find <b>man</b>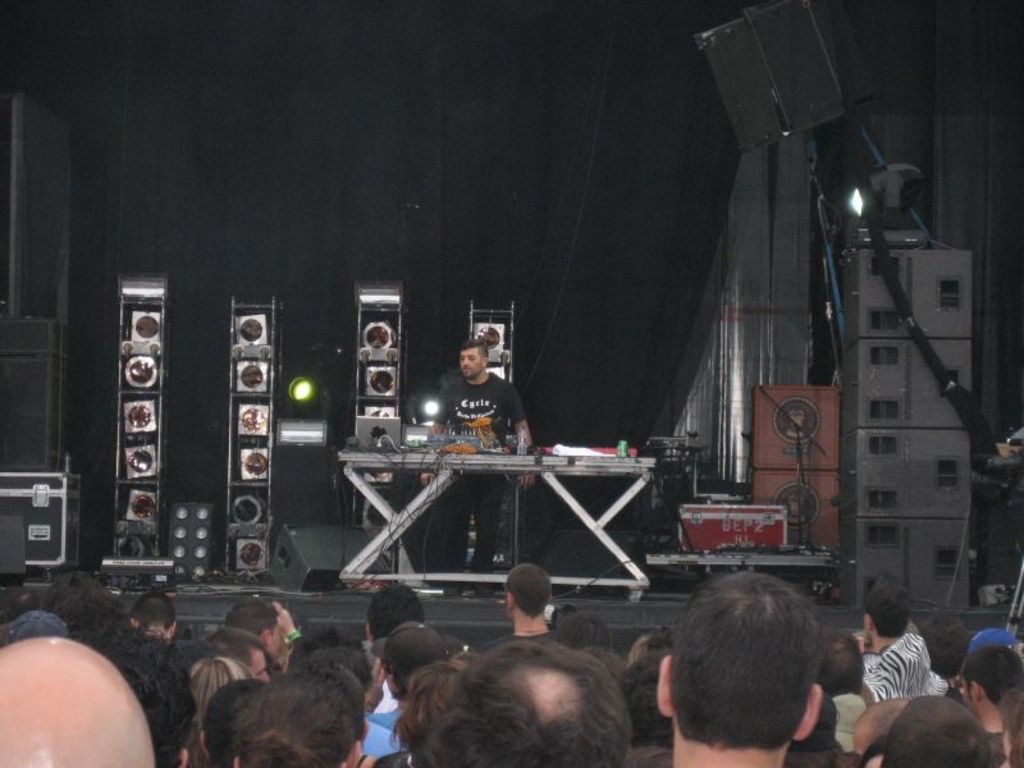
<box>61,625,197,767</box>
